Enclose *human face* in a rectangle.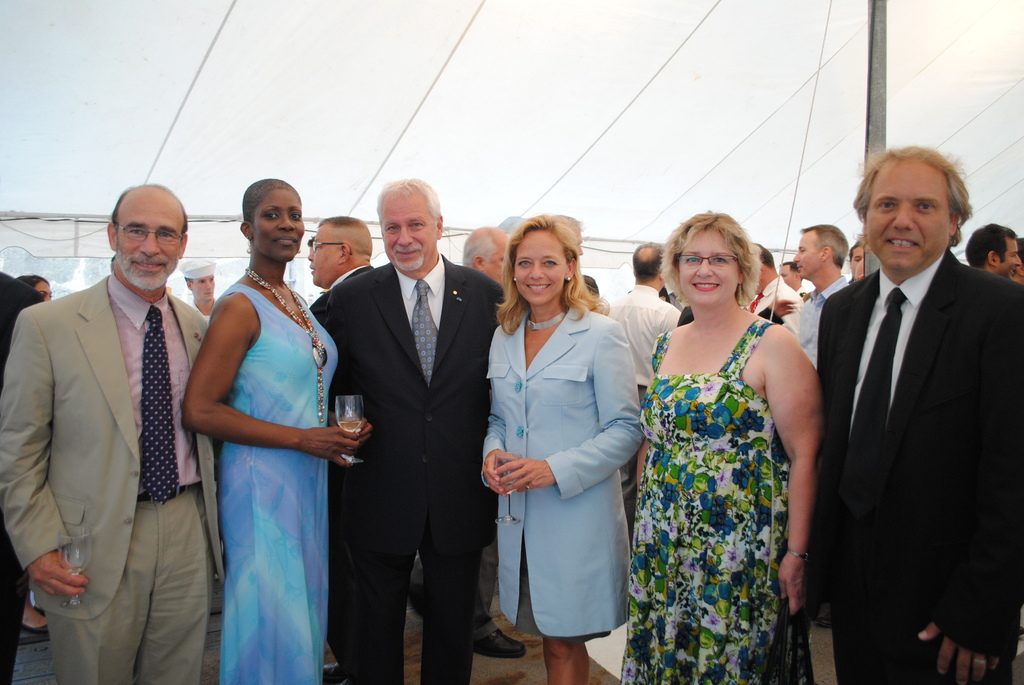
(514, 228, 566, 305).
